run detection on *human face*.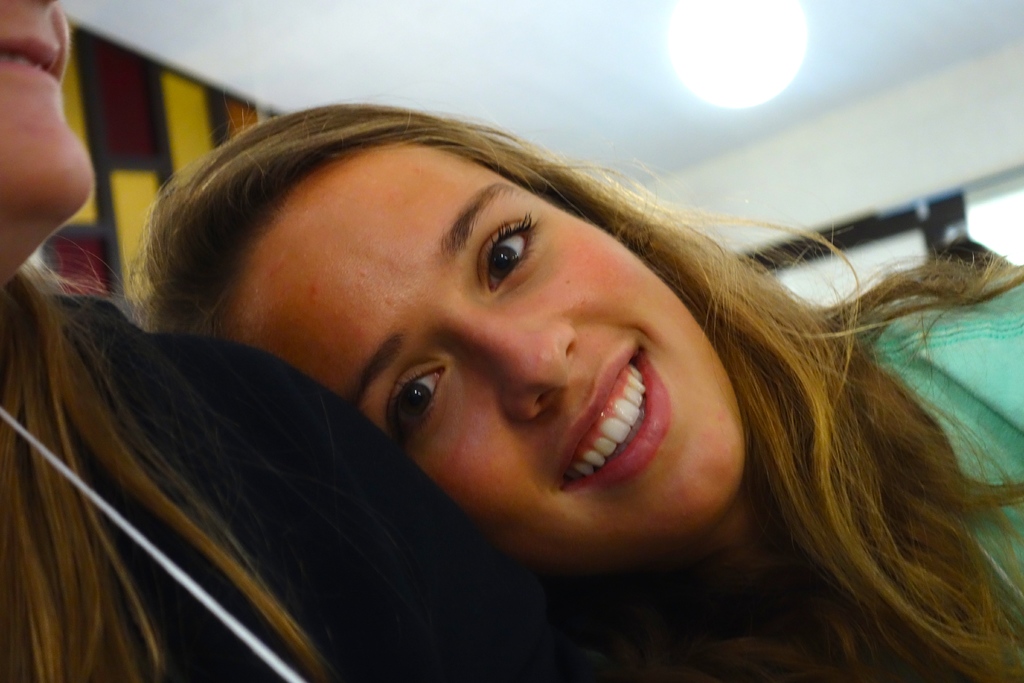
Result: [x1=0, y1=0, x2=94, y2=223].
